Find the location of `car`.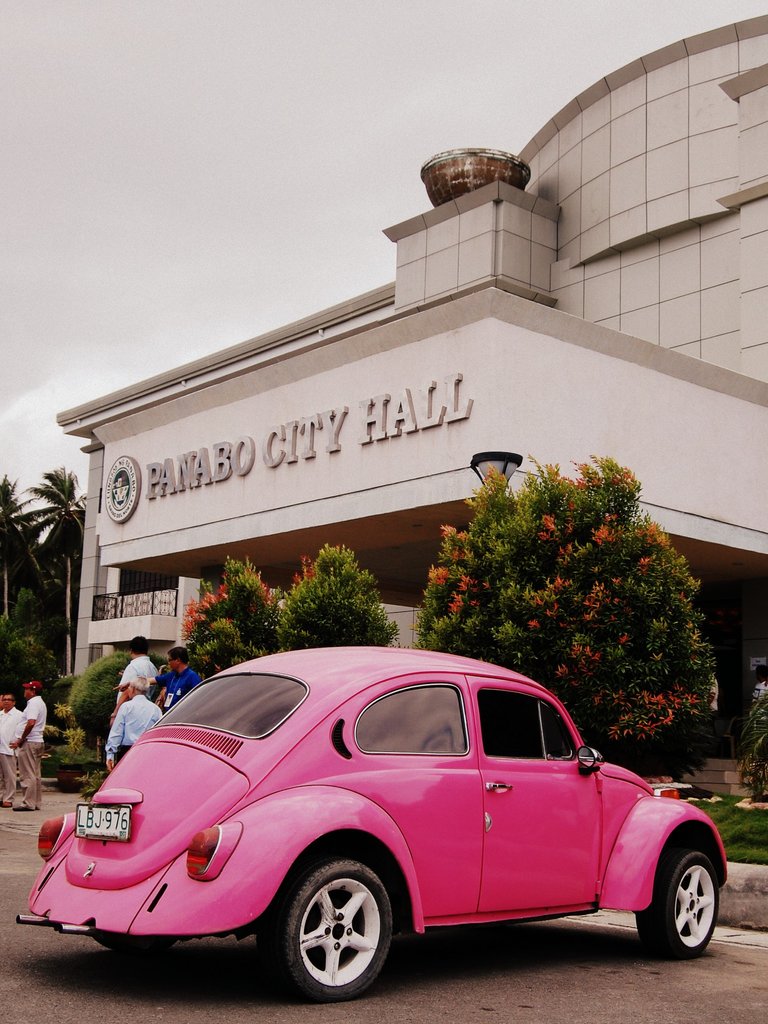
Location: x1=31 y1=649 x2=740 y2=995.
